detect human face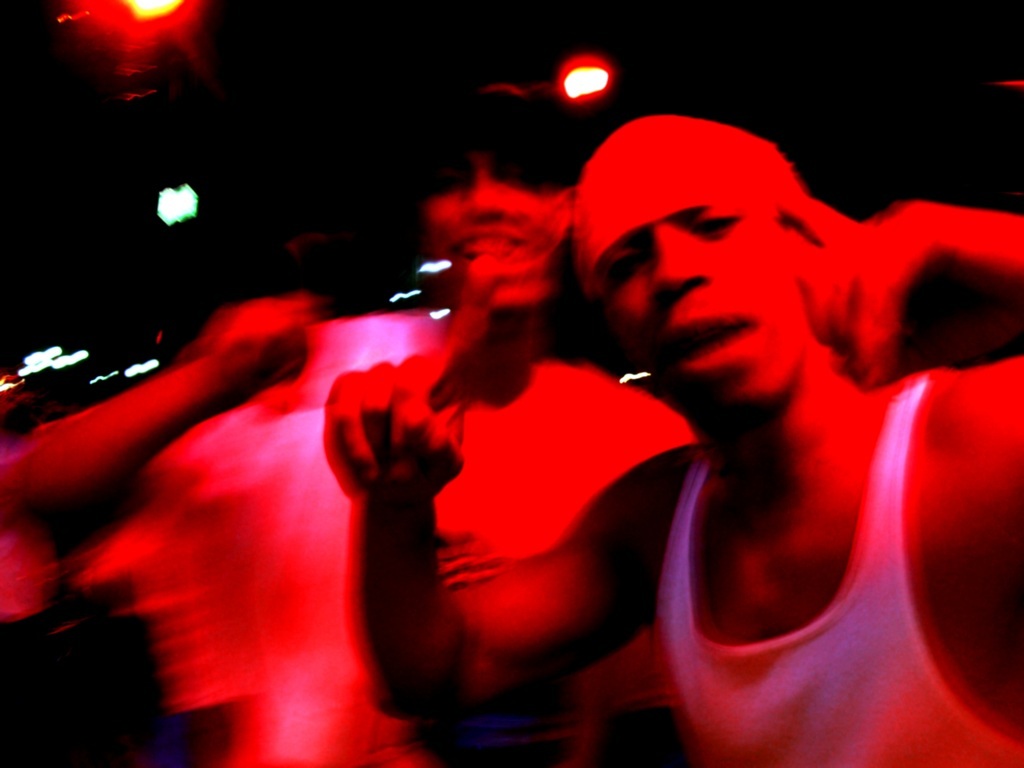
425:142:568:310
